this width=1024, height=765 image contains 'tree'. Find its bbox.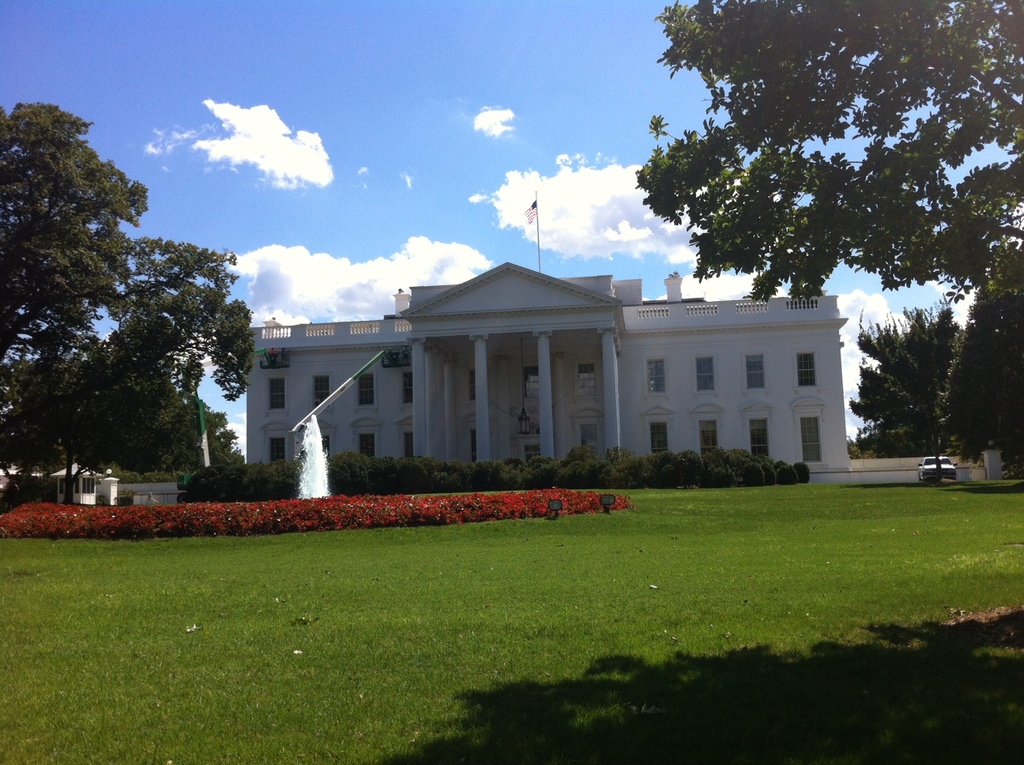
Rect(838, 303, 957, 440).
